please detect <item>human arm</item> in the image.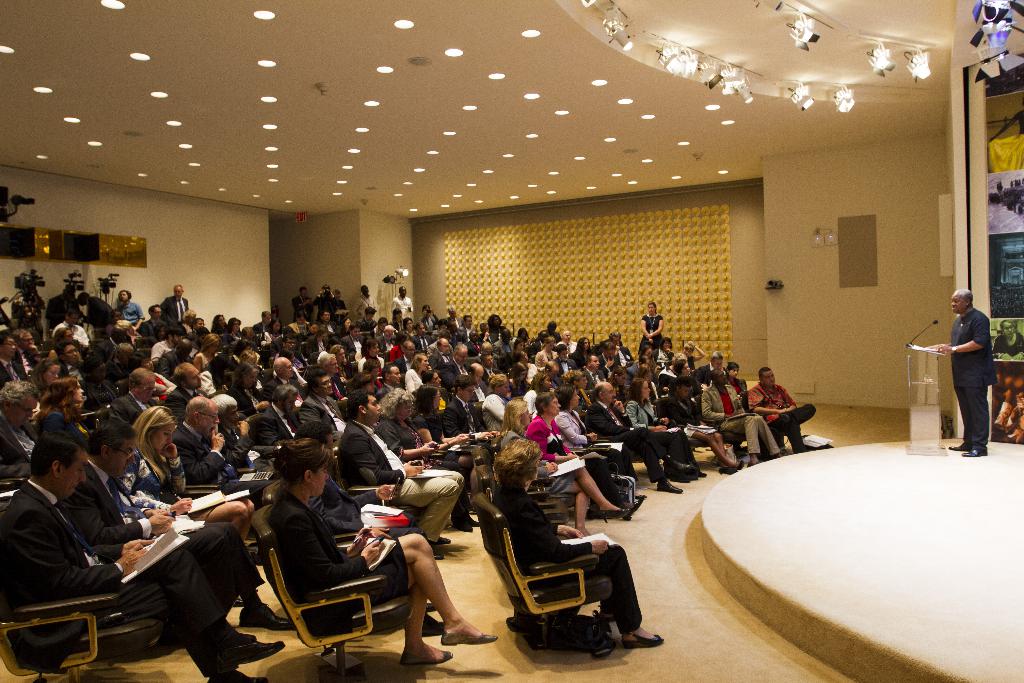
region(687, 405, 705, 421).
